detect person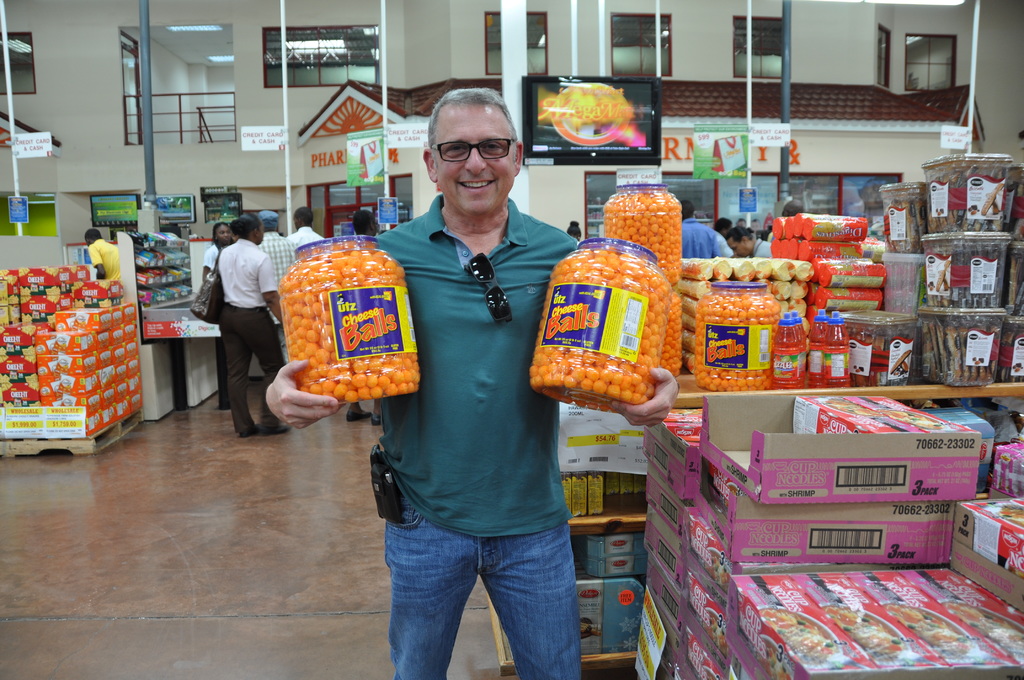
<box>83,227,124,293</box>
